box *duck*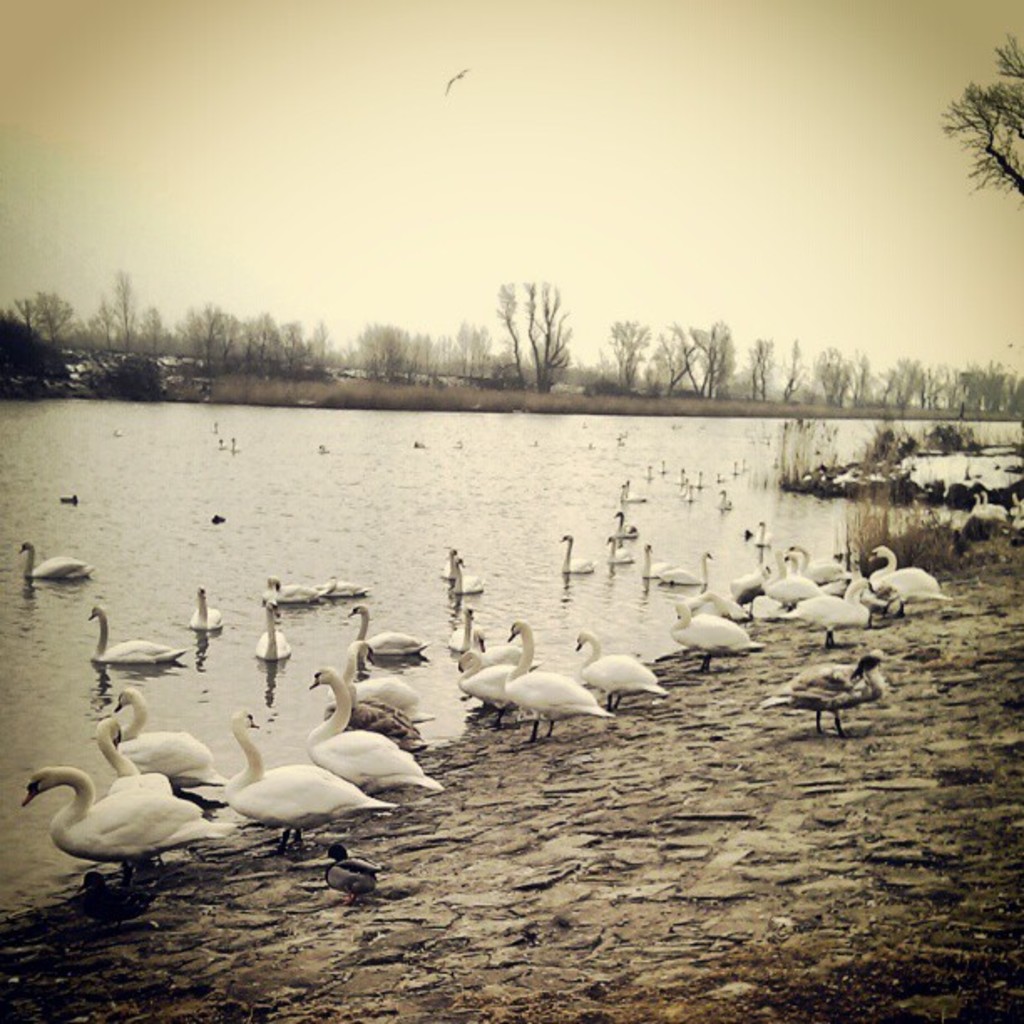
(340, 602, 435, 663)
